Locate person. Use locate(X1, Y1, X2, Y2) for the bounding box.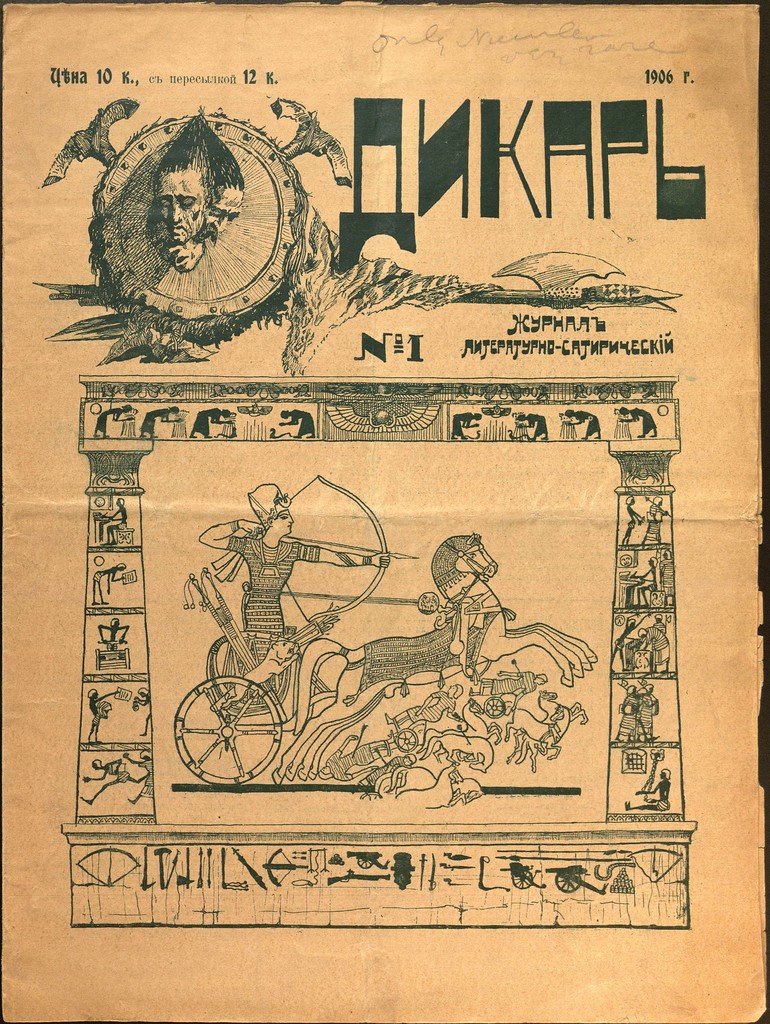
locate(199, 489, 386, 634).
